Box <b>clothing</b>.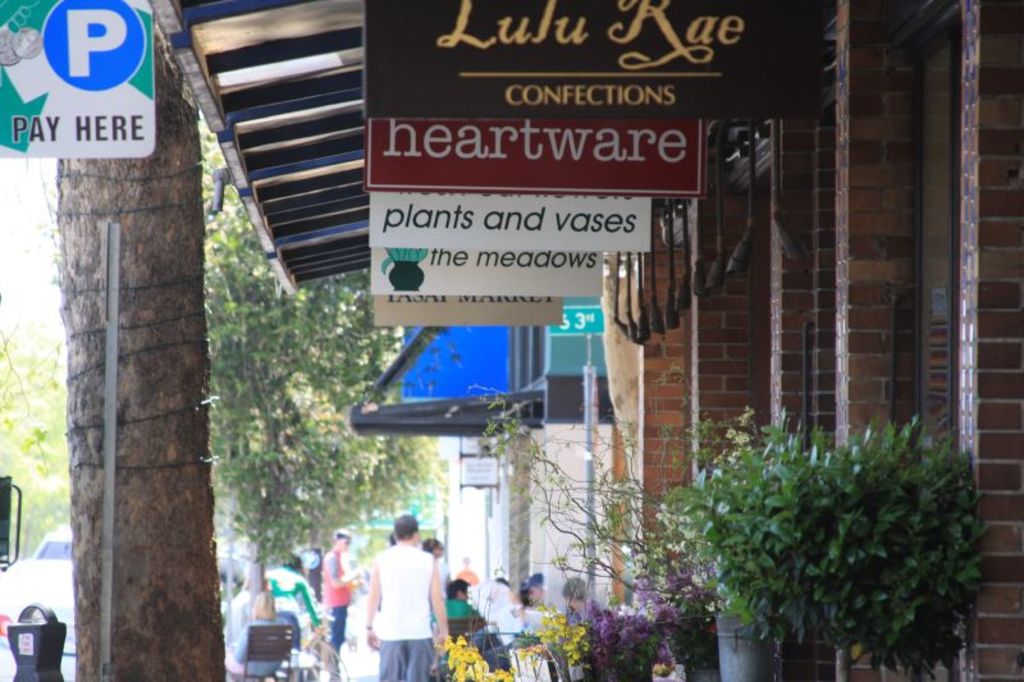
l=329, t=601, r=348, b=647.
